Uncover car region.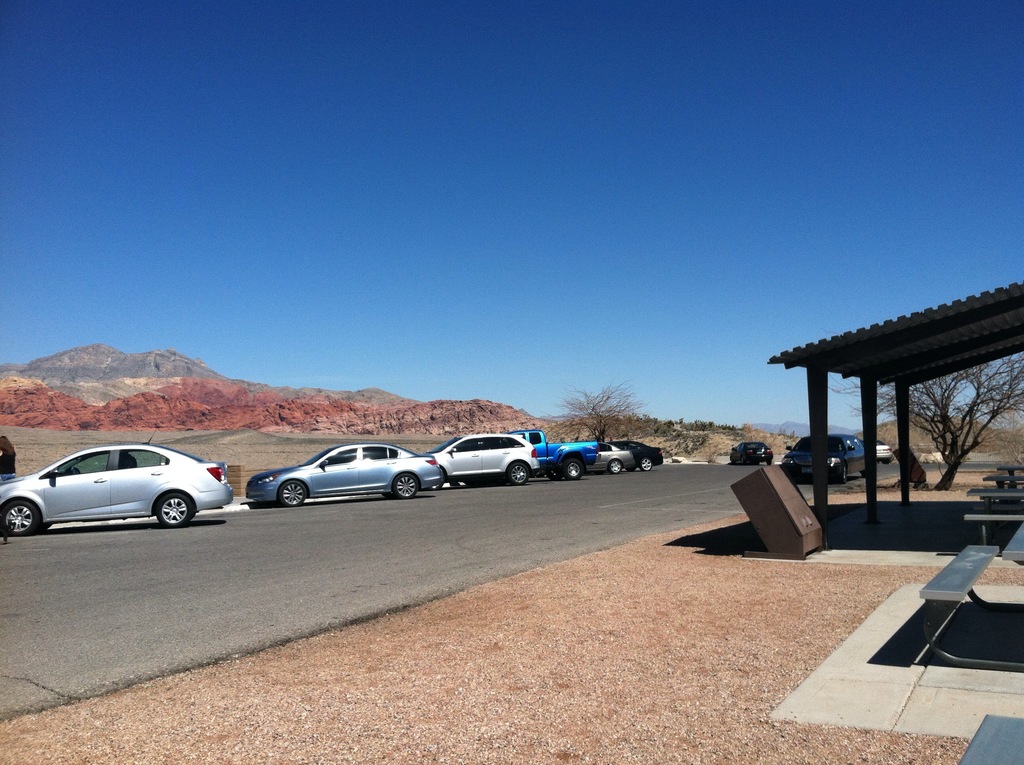
Uncovered: (614, 439, 662, 469).
